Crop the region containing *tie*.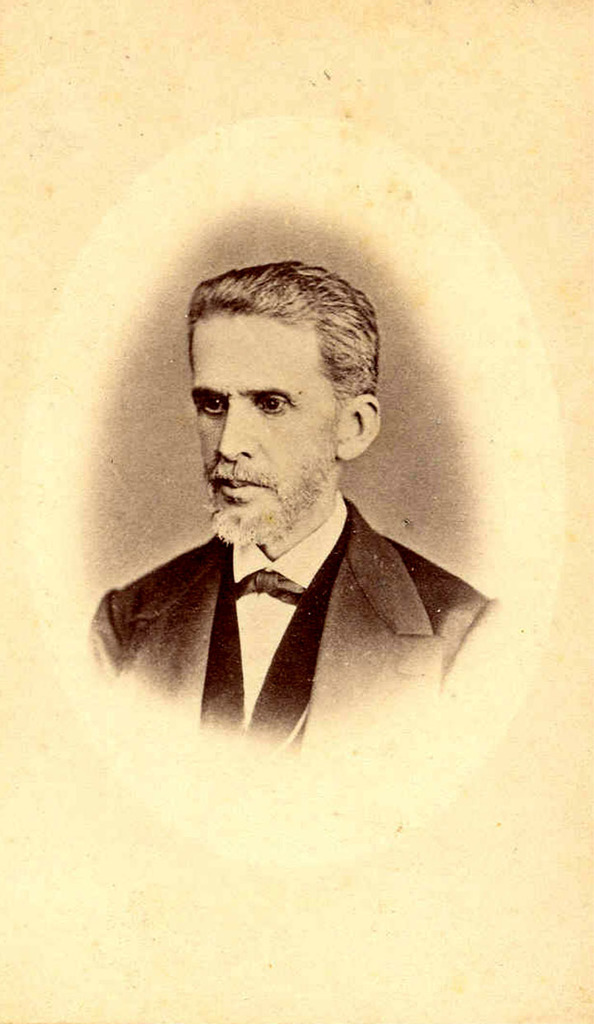
Crop region: BBox(227, 568, 309, 604).
